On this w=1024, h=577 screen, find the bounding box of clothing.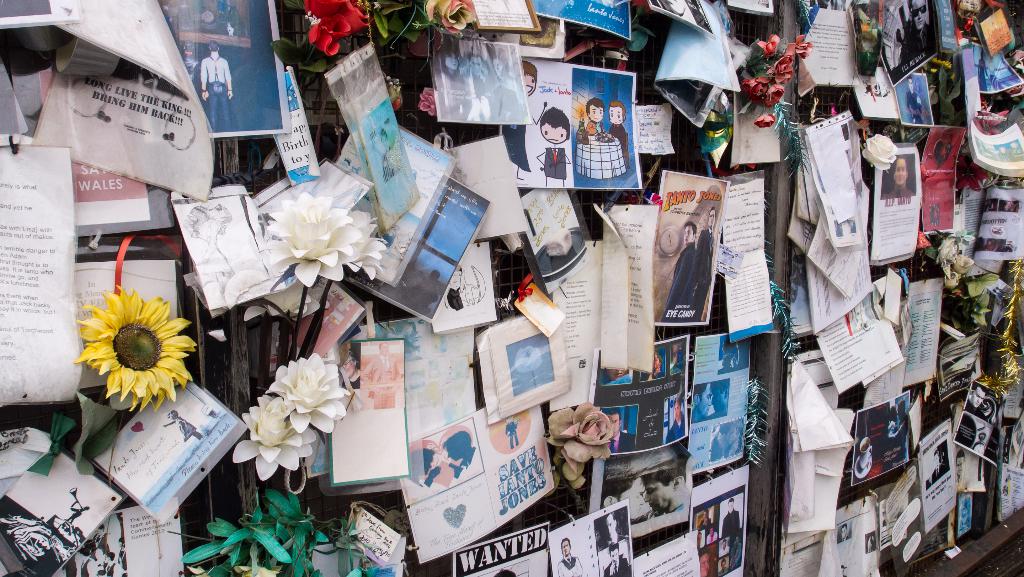
Bounding box: <box>504,421,520,450</box>.
